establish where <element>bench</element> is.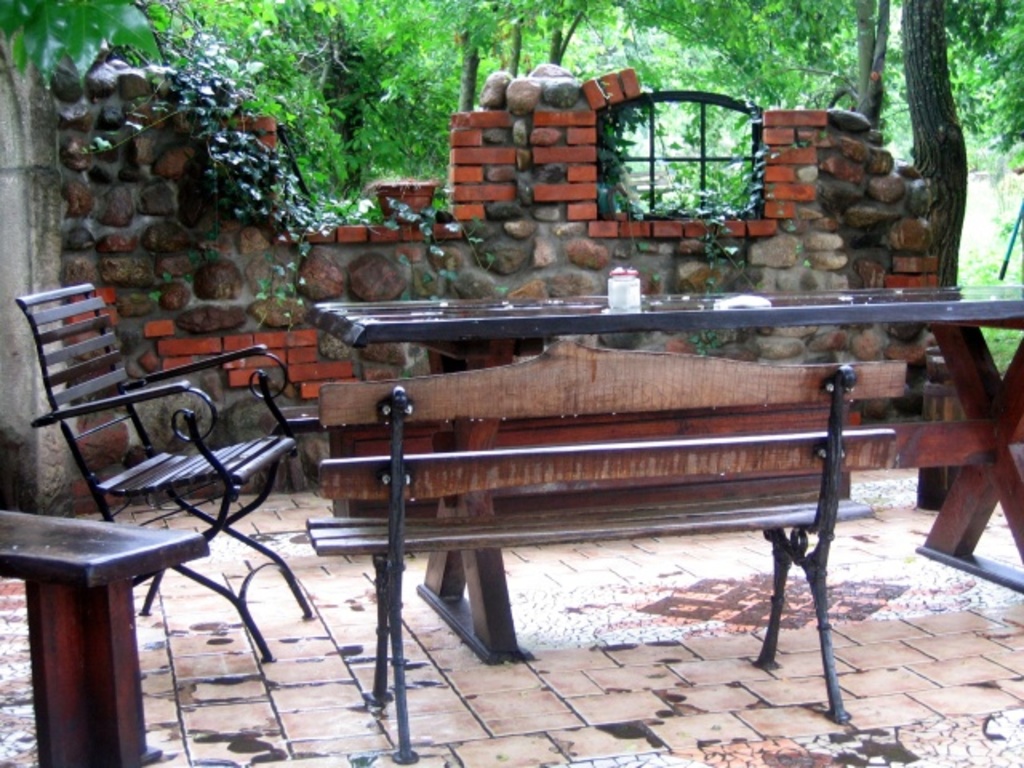
Established at 0, 506, 203, 766.
